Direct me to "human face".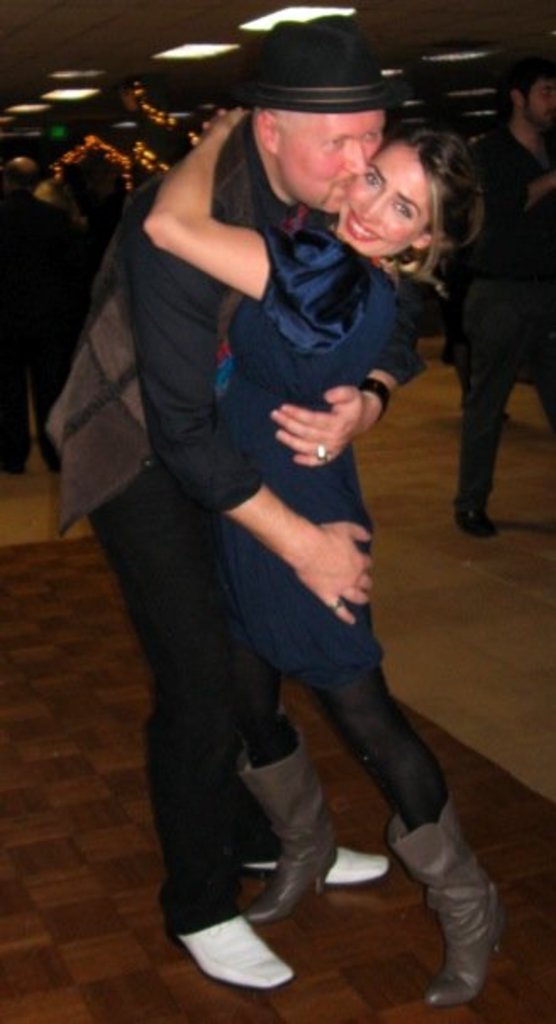
Direction: 278:109:383:215.
